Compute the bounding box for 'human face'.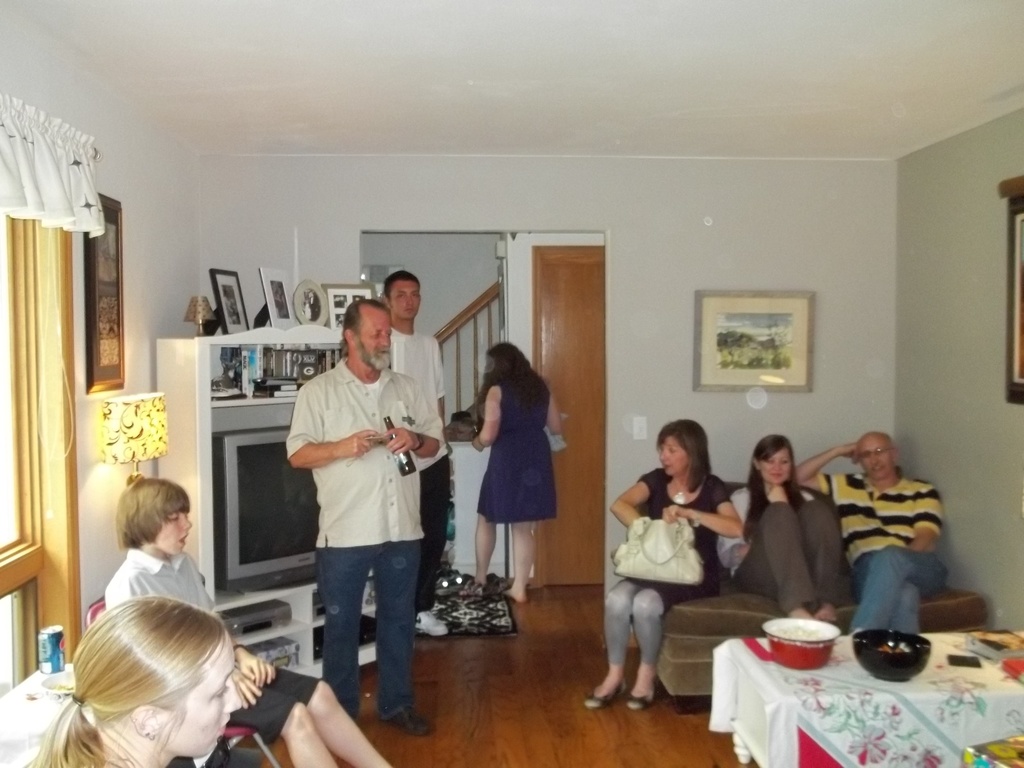
x1=660, y1=438, x2=687, y2=476.
